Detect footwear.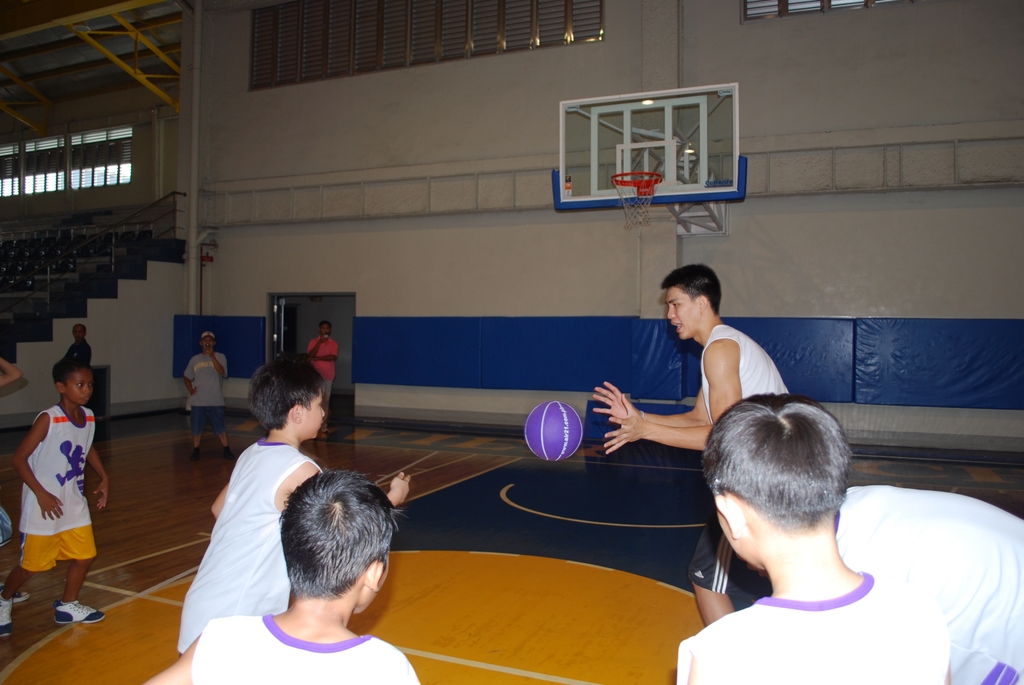
Detected at 0 597 10 636.
